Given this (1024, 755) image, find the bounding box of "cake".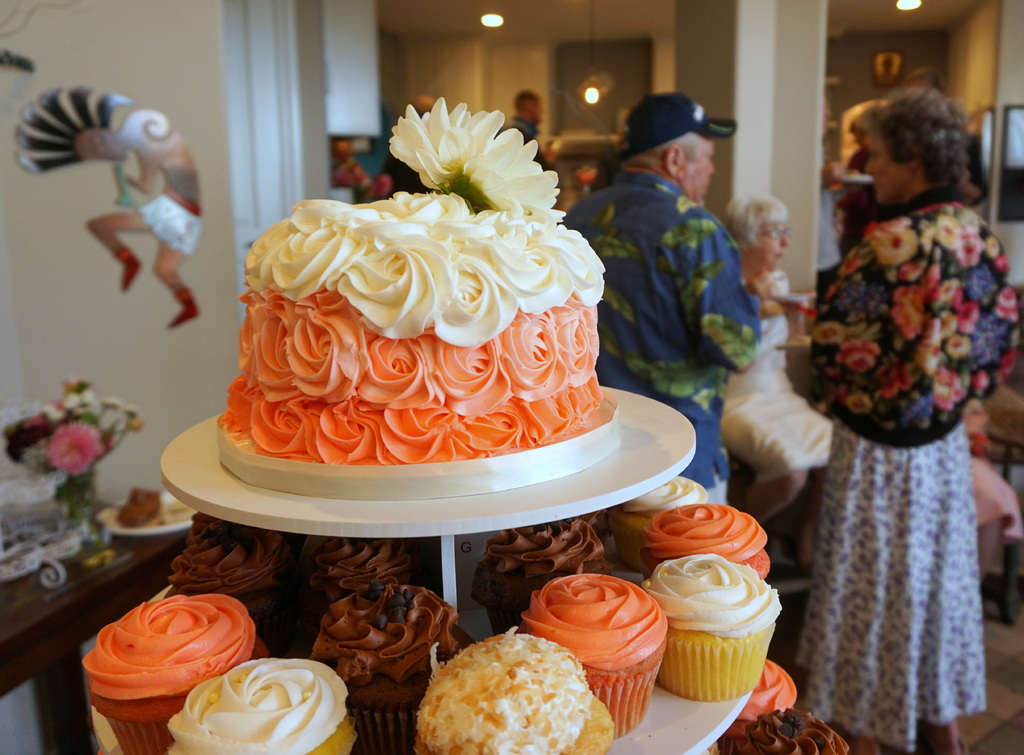
161, 636, 360, 754.
